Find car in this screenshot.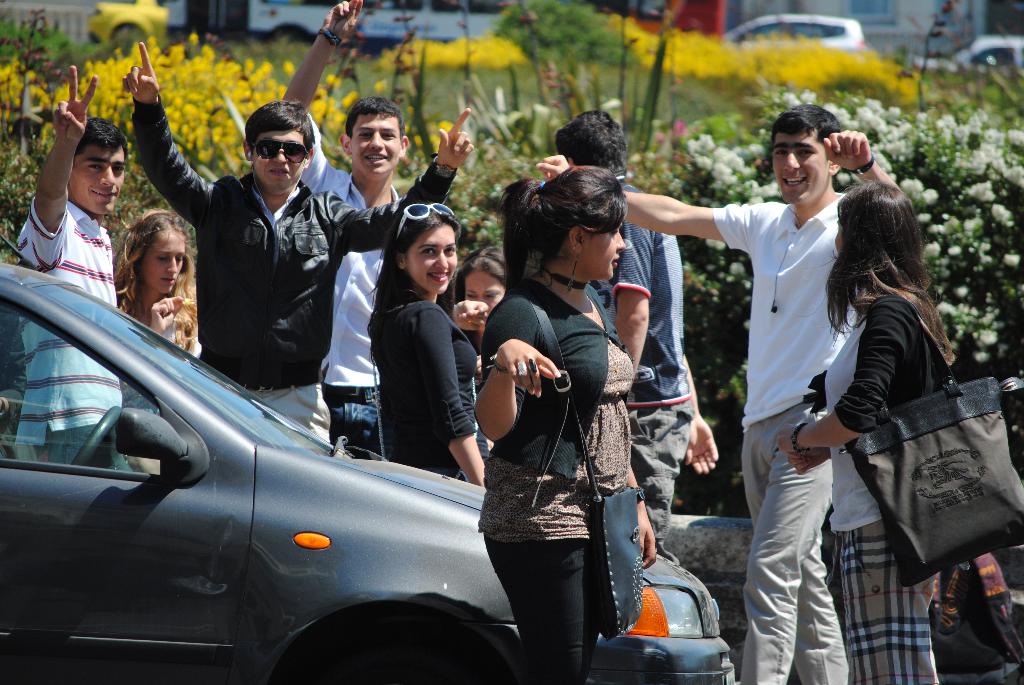
The bounding box for car is bbox=(722, 13, 869, 46).
